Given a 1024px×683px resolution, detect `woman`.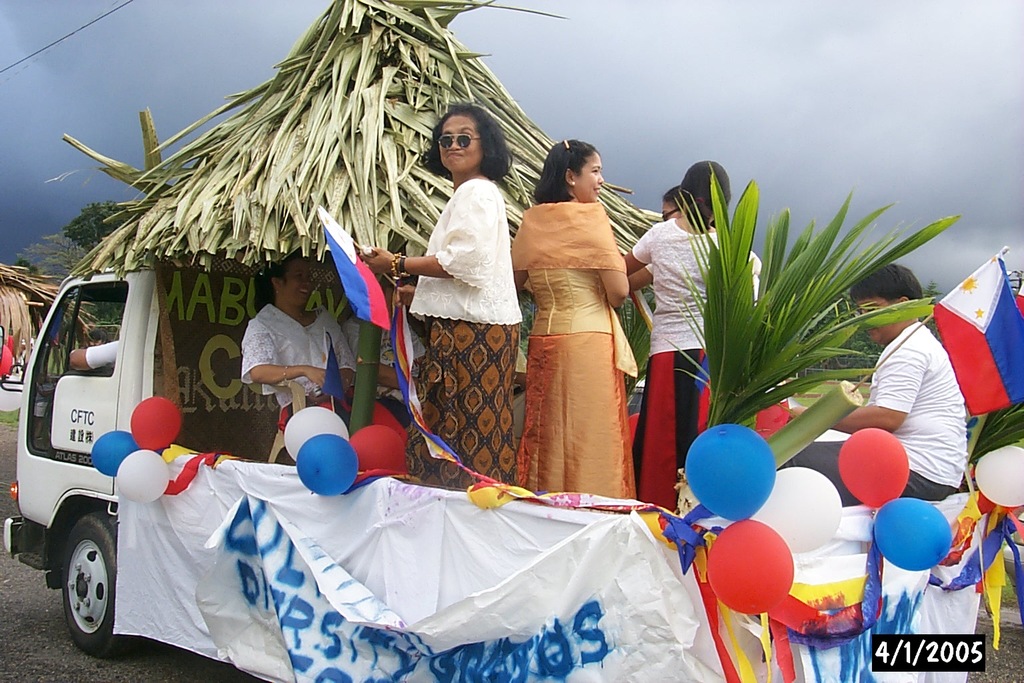
bbox=(355, 102, 518, 488).
